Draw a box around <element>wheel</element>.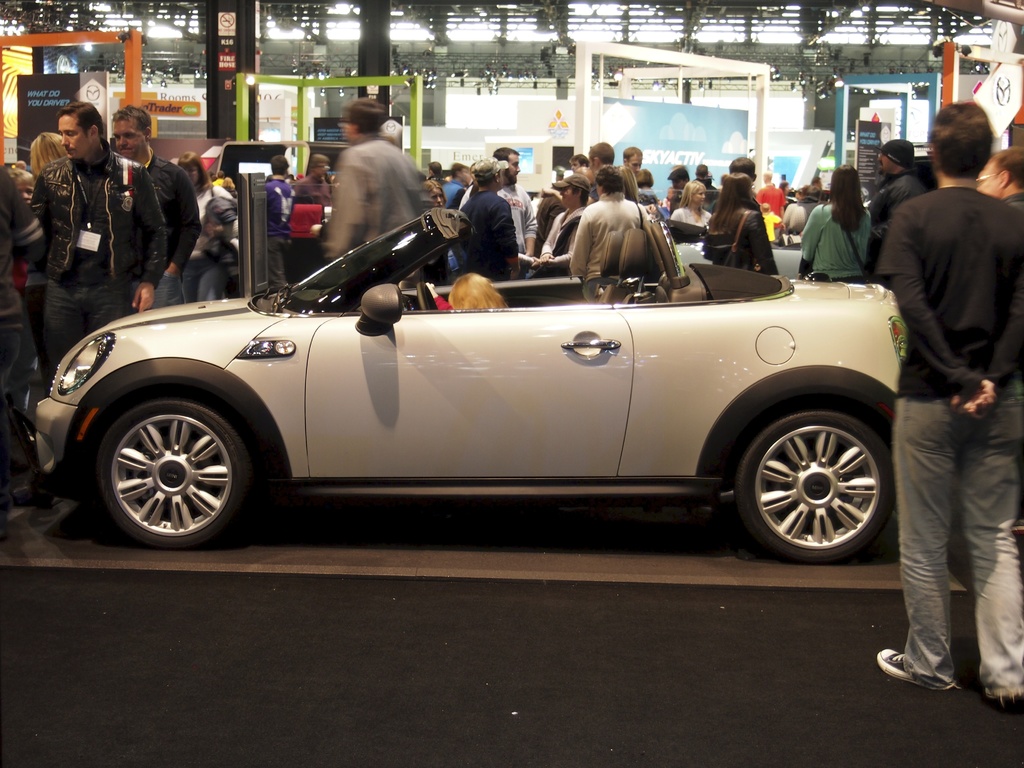
crop(418, 280, 436, 310).
